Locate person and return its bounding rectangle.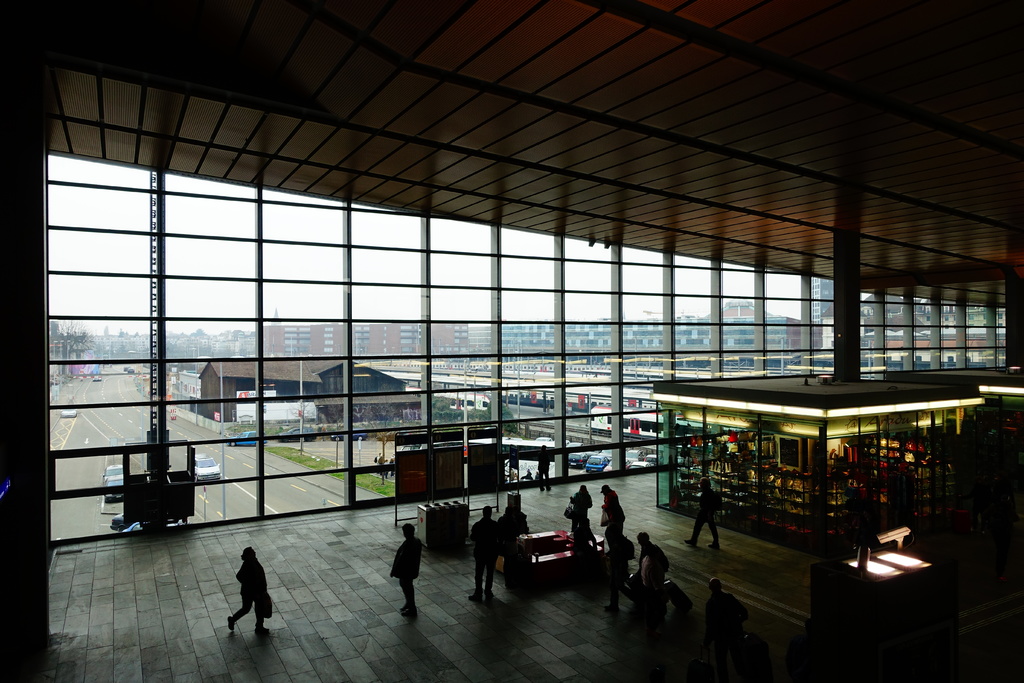
<region>392, 523, 422, 613</region>.
